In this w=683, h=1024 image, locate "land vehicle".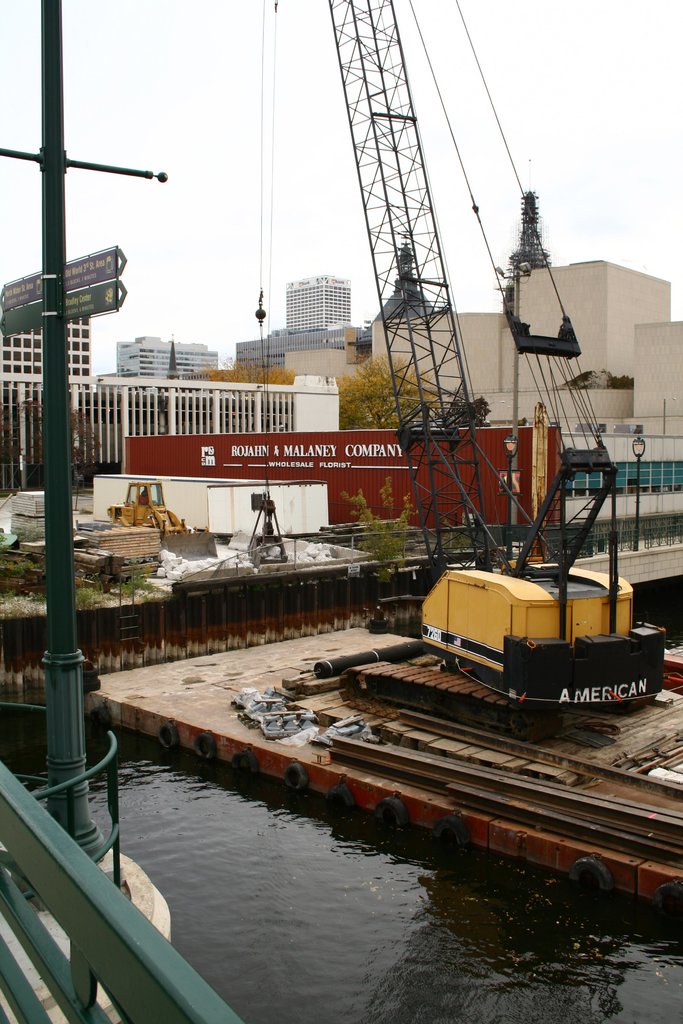
Bounding box: bbox(107, 480, 215, 564).
